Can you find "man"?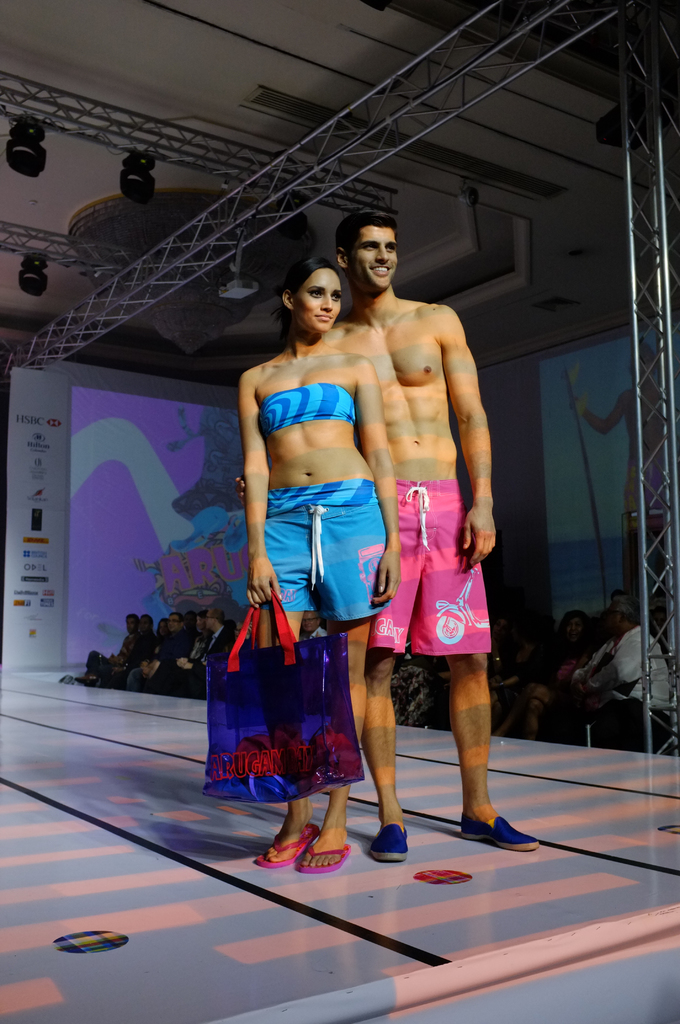
Yes, bounding box: 188,603,240,699.
